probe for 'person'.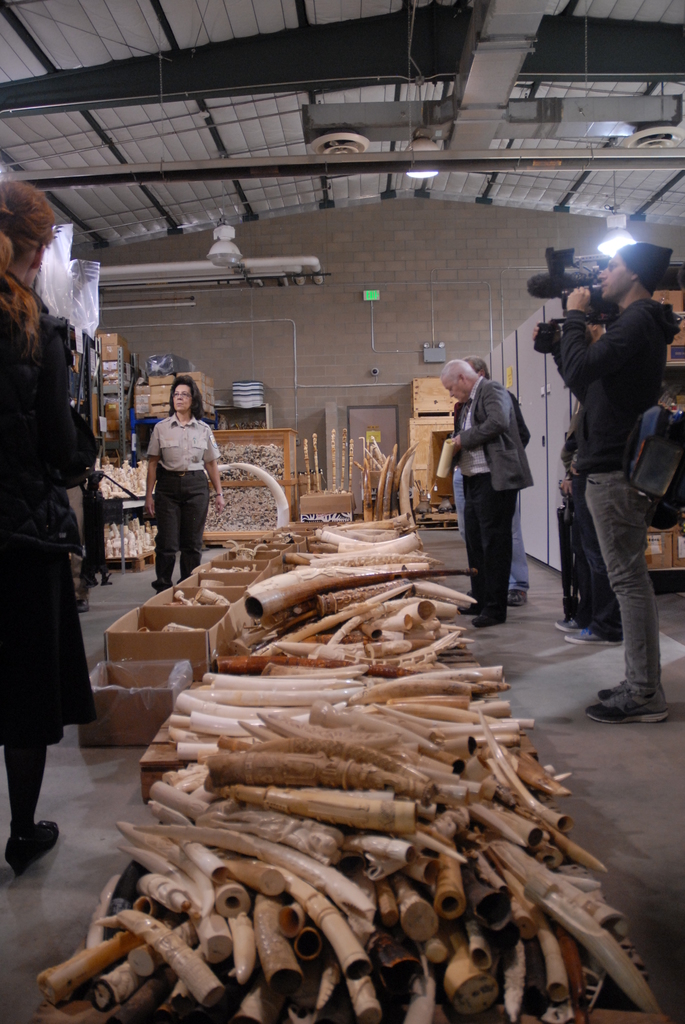
Probe result: <box>553,324,626,646</box>.
